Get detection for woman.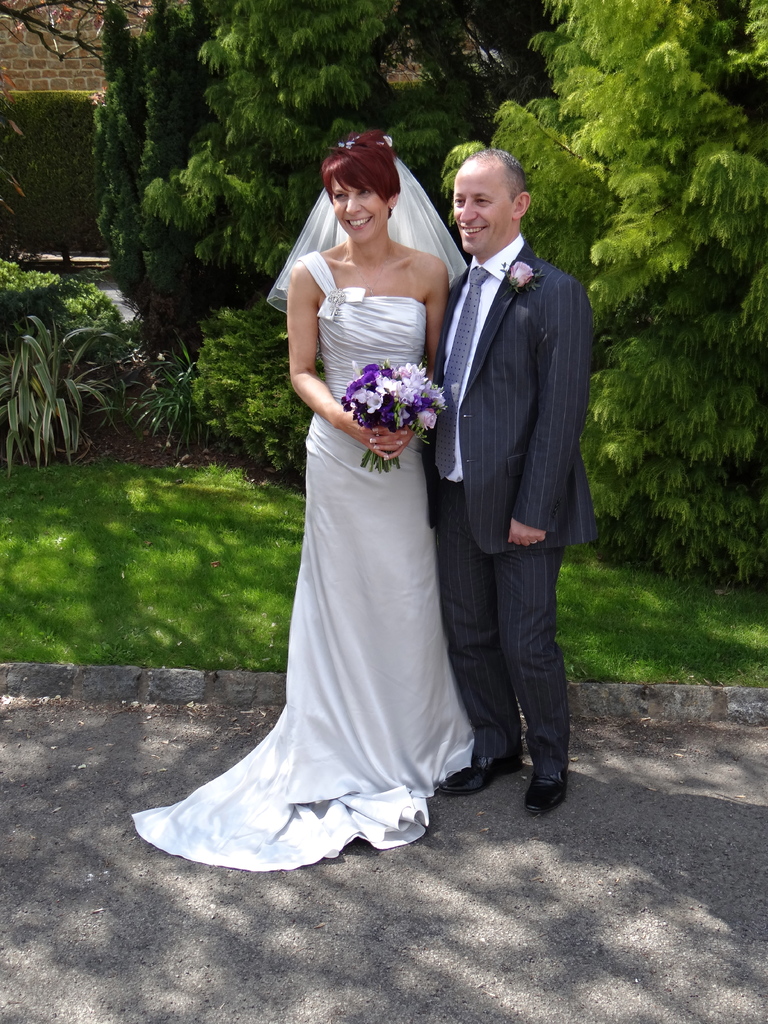
Detection: crop(130, 127, 468, 875).
